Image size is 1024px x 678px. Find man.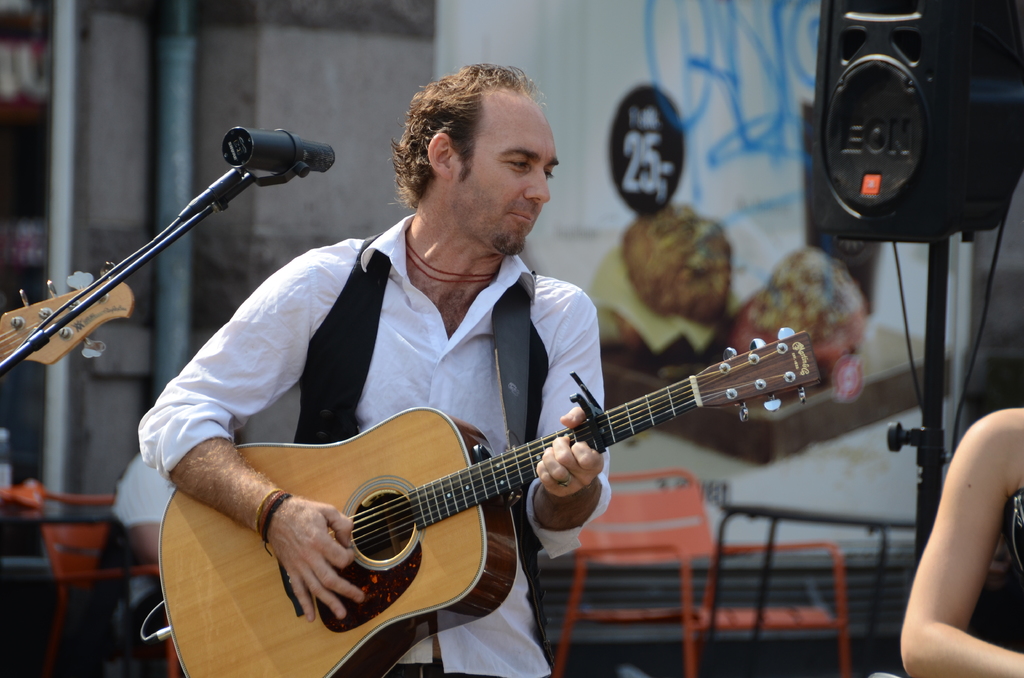
region(134, 212, 858, 675).
